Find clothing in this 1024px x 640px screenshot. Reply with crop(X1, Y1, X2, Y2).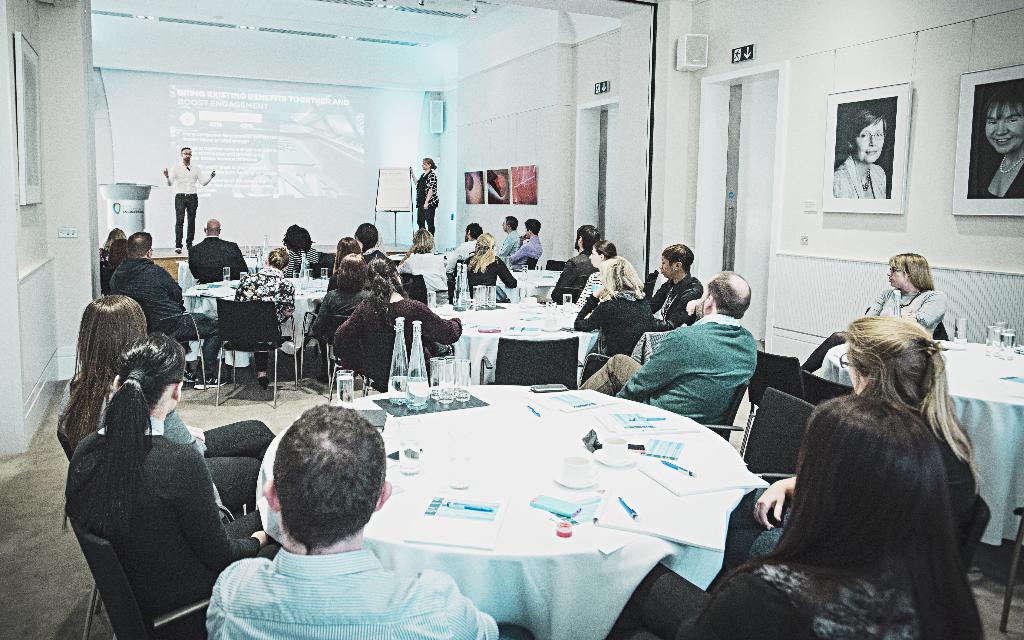
crop(440, 237, 480, 268).
